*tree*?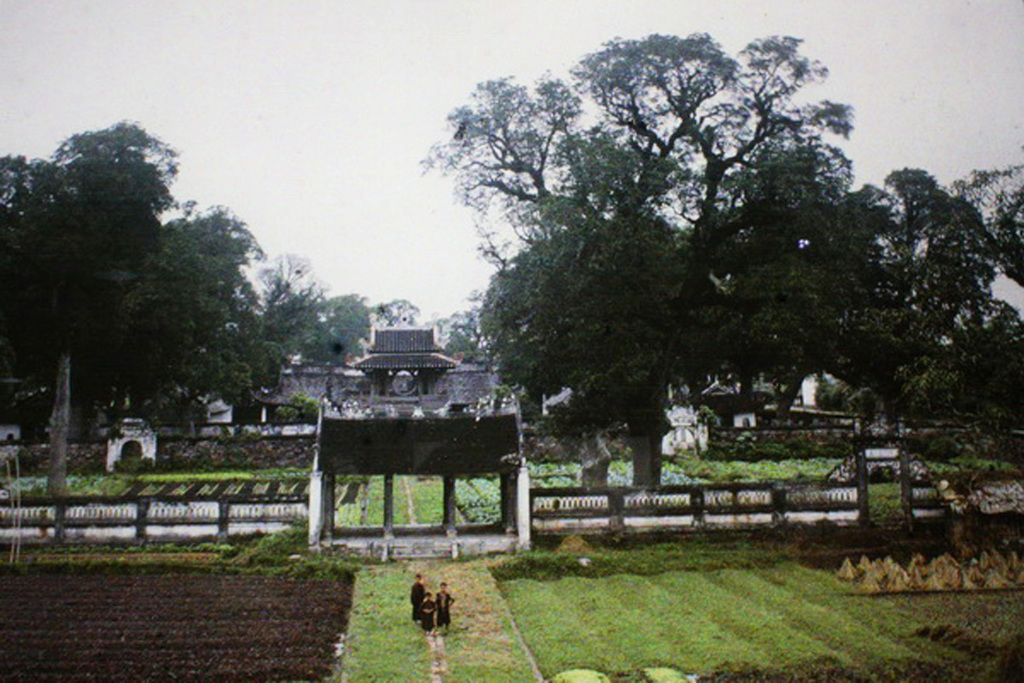
[436,287,499,373]
